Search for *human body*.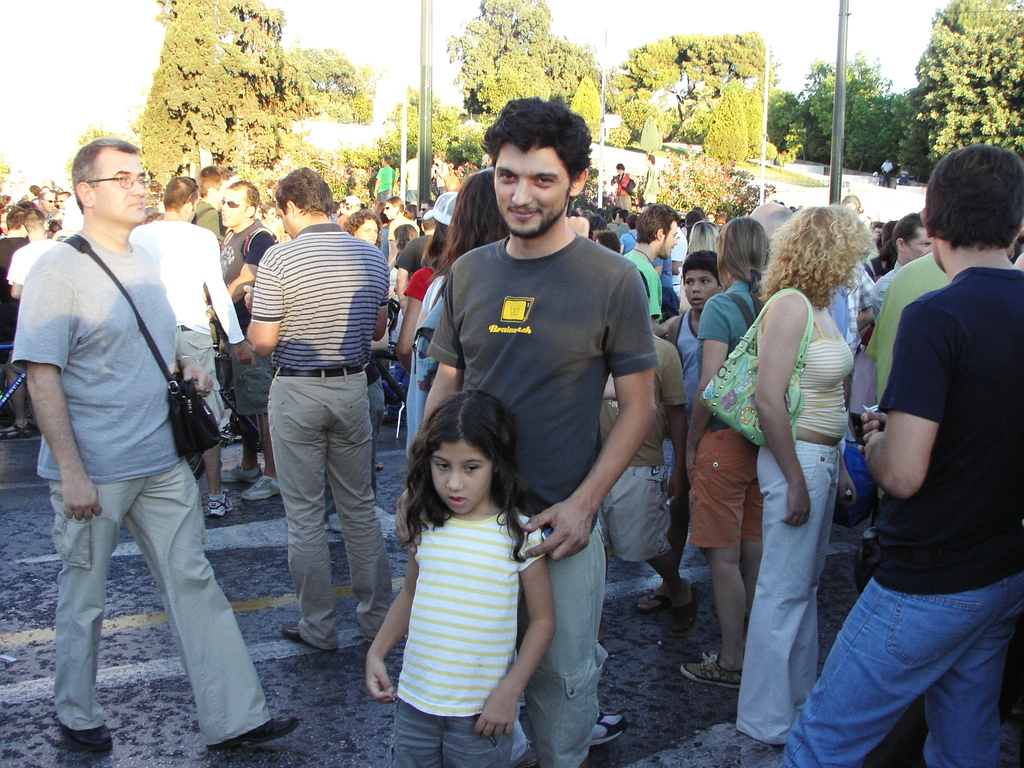
Found at box=[589, 325, 692, 631].
